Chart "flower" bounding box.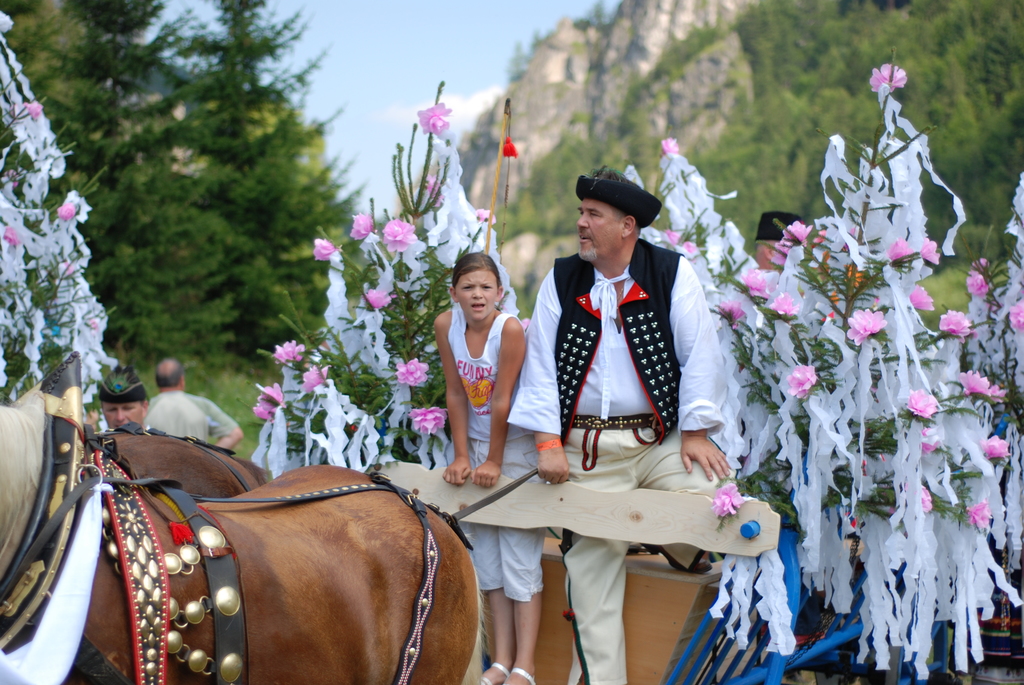
Charted: <bbox>394, 357, 429, 386</bbox>.
